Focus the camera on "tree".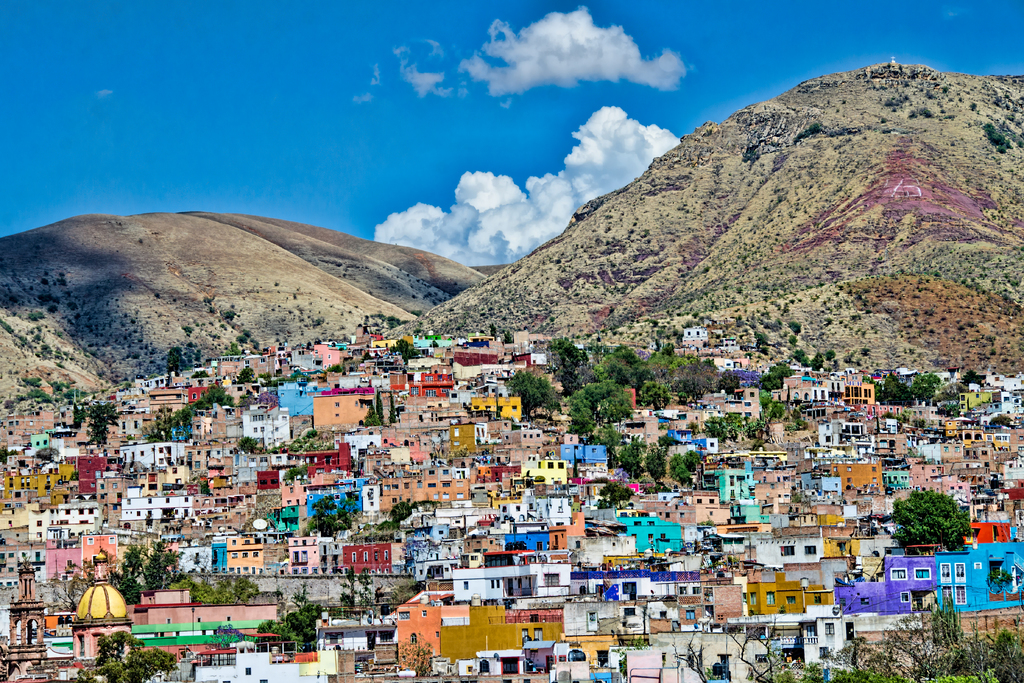
Focus region: (left=960, top=369, right=985, bottom=384).
